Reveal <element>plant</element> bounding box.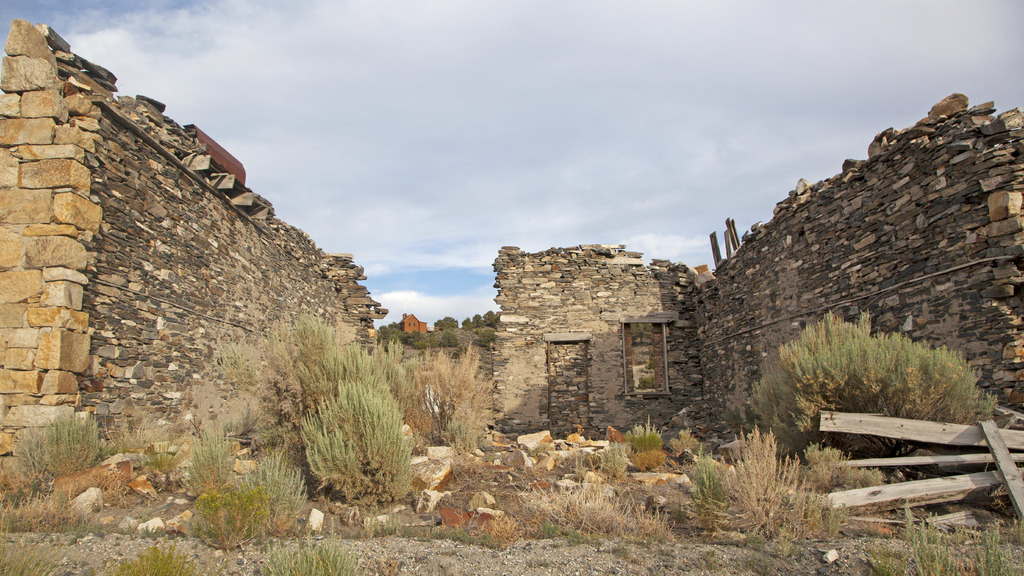
Revealed: left=282, top=339, right=421, bottom=504.
